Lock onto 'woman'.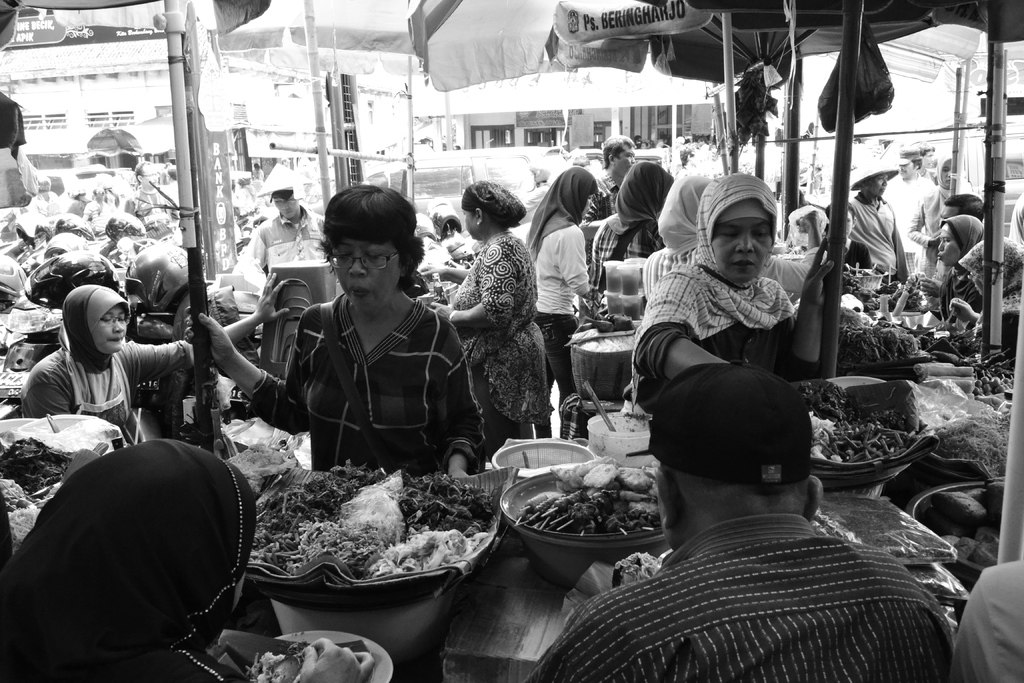
Locked: [left=820, top=202, right=873, bottom=287].
